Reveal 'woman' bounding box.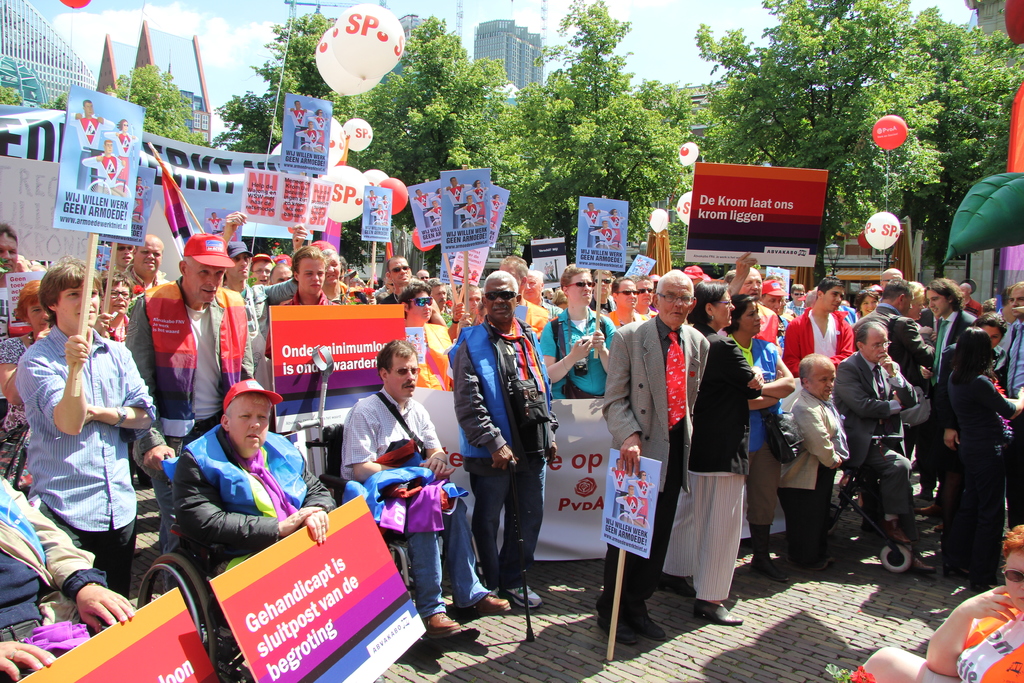
Revealed: <box>385,279,465,393</box>.
